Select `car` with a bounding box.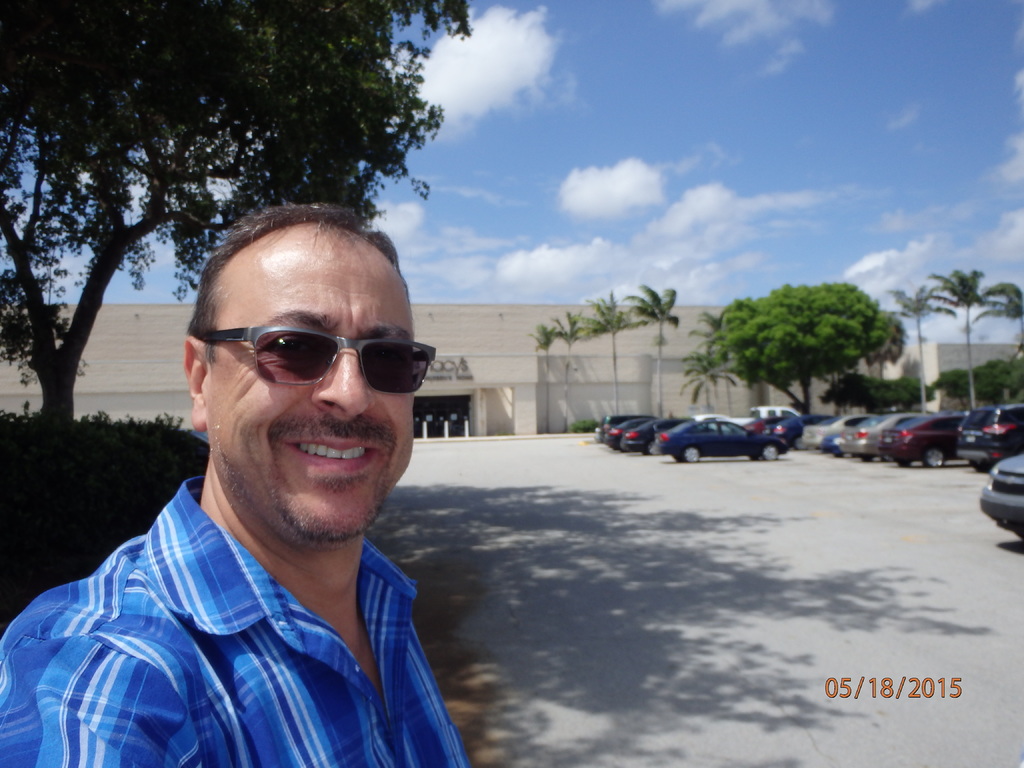
[x1=597, y1=417, x2=653, y2=445].
